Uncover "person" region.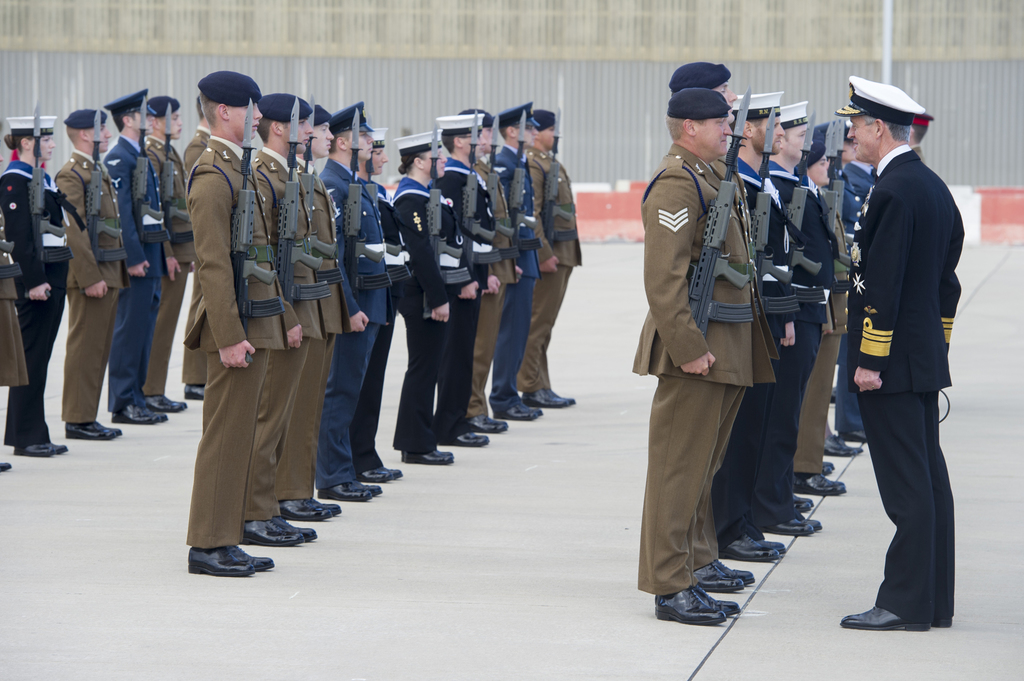
Uncovered: 0:115:70:454.
